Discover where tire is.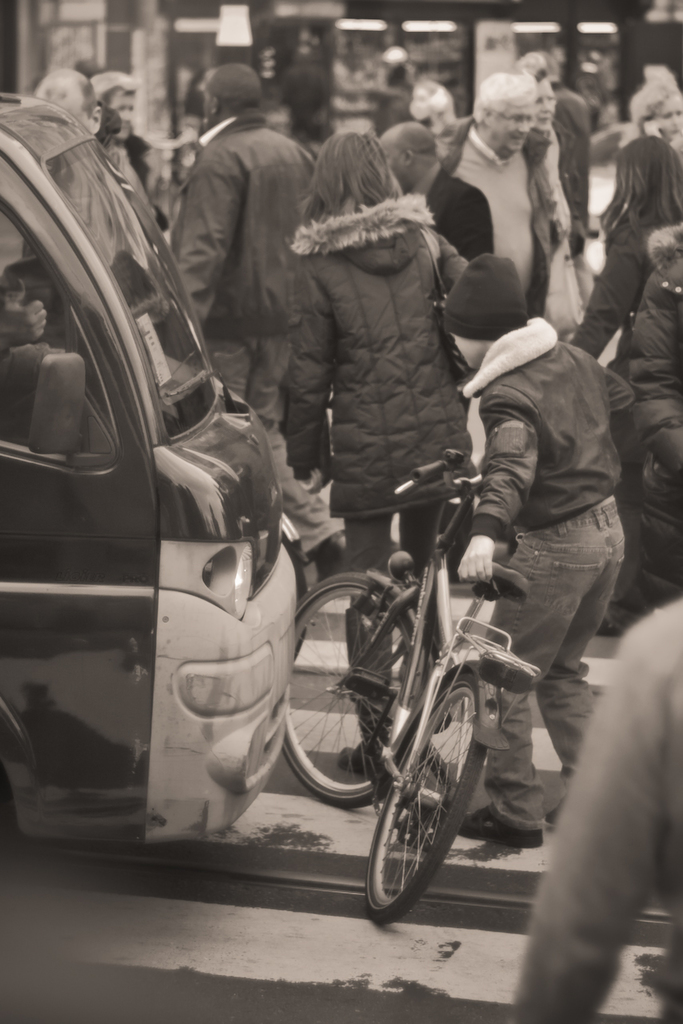
Discovered at detection(362, 668, 485, 922).
